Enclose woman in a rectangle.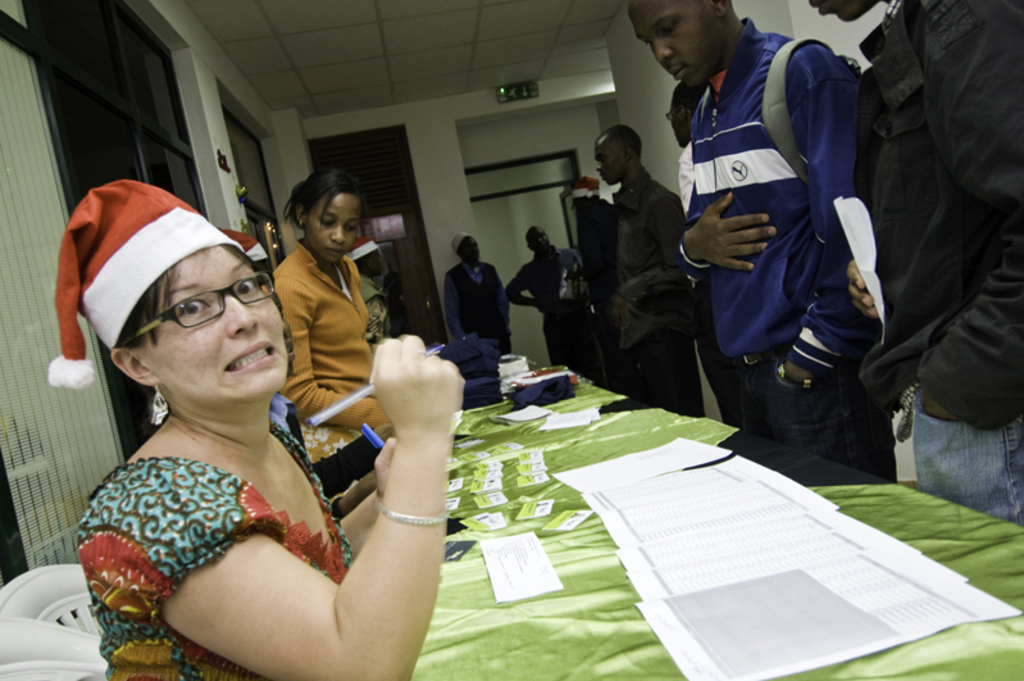
select_region(51, 164, 465, 675).
